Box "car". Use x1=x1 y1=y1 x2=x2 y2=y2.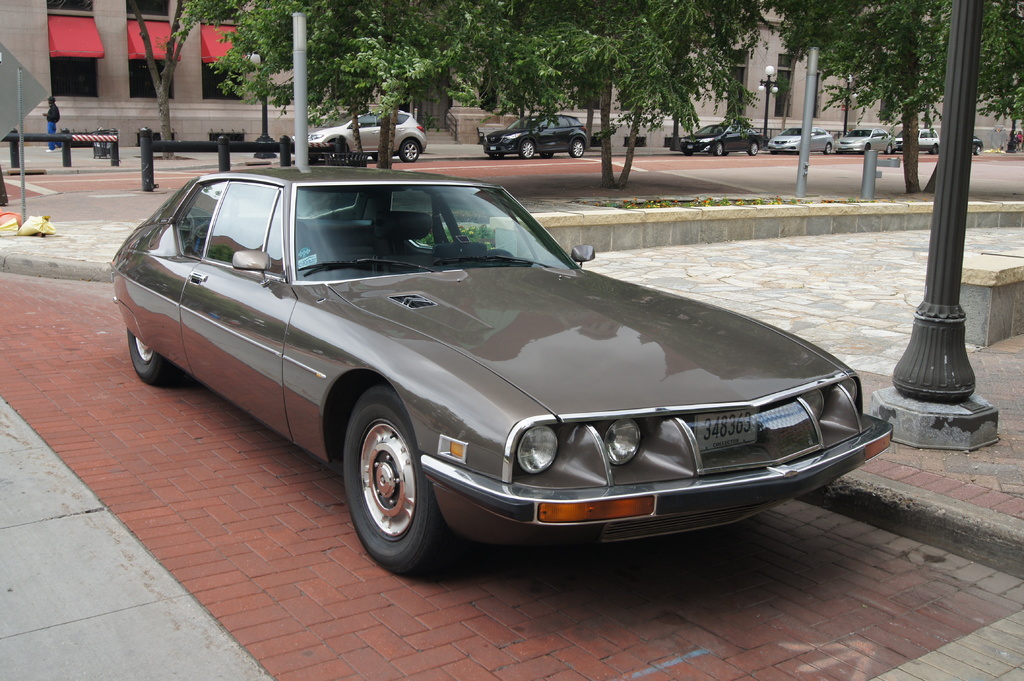
x1=112 y1=177 x2=894 y2=575.
